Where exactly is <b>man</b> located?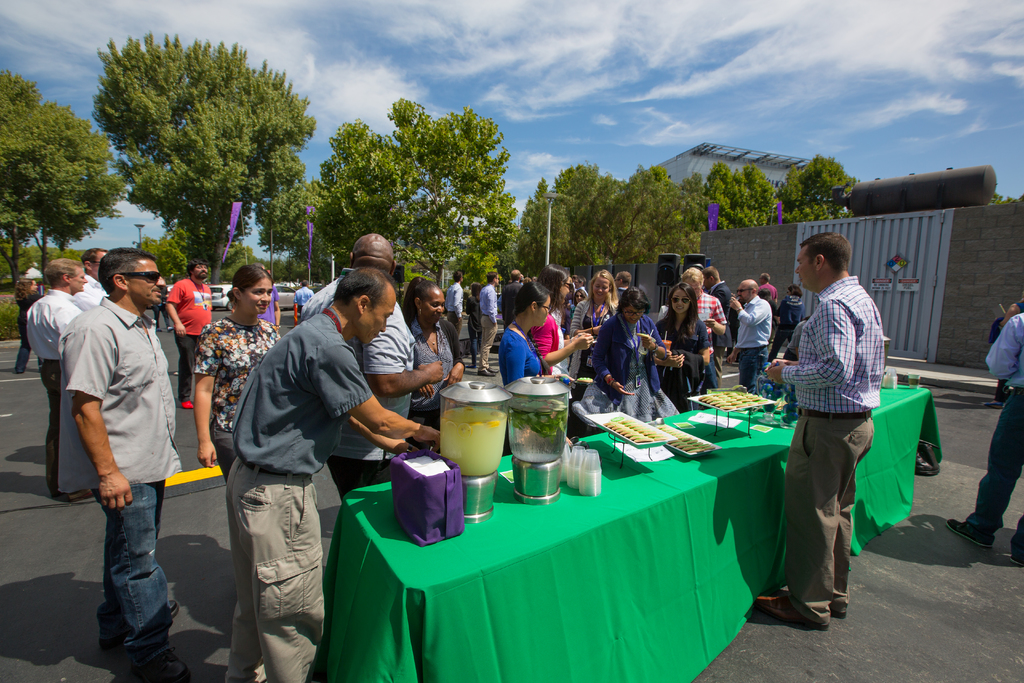
Its bounding box is bbox=[295, 281, 314, 304].
